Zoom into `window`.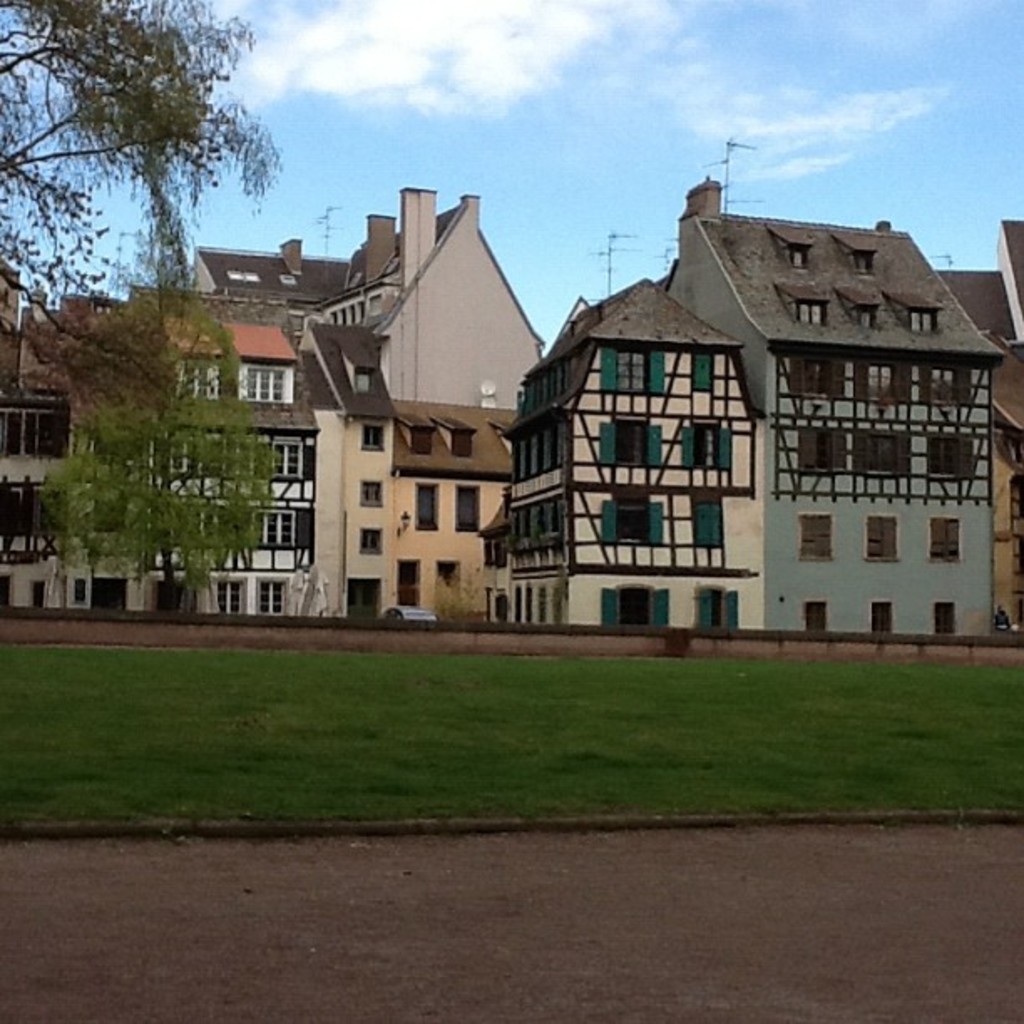
Zoom target: <bbox>865, 512, 900, 559</bbox>.
